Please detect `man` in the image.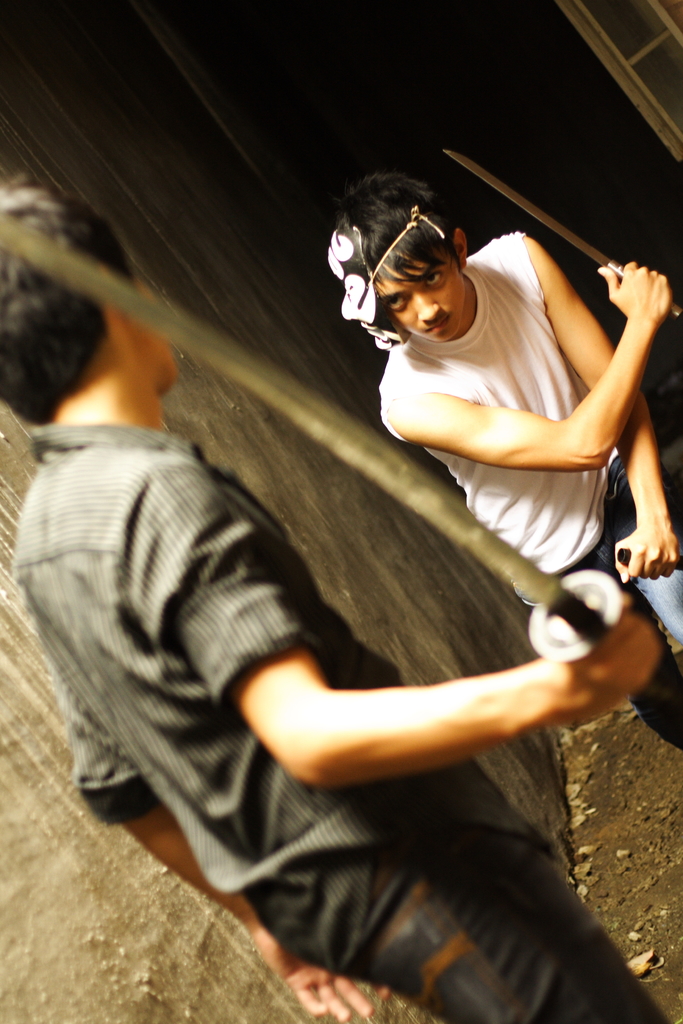
left=332, top=166, right=682, bottom=751.
